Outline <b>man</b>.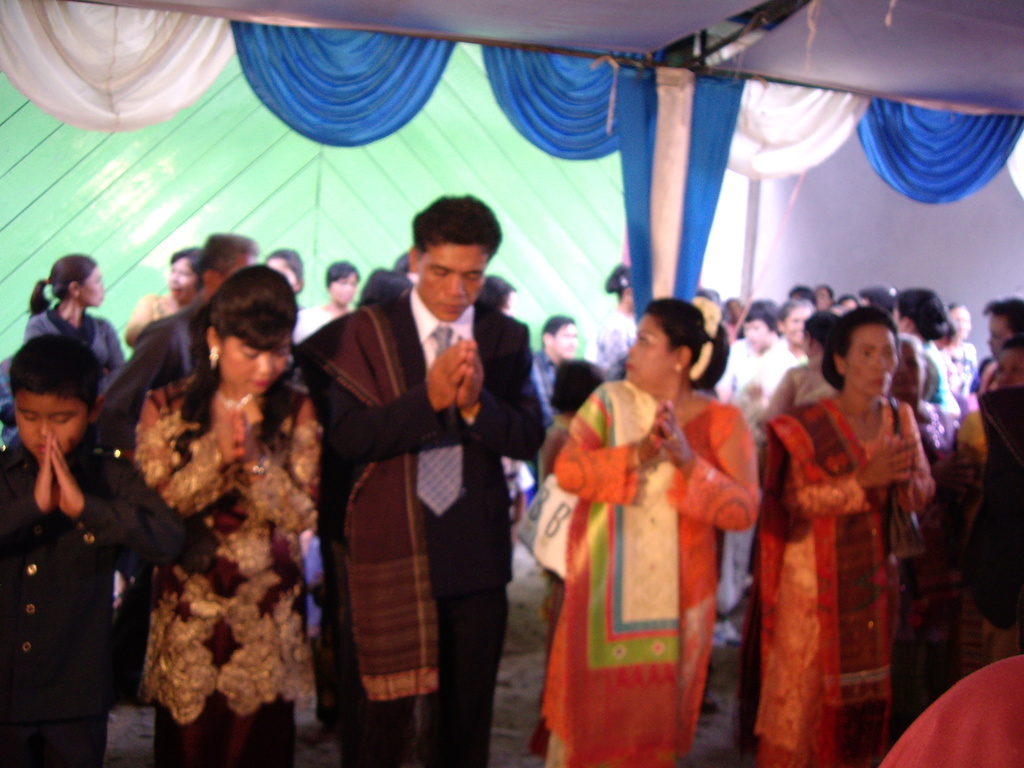
Outline: [left=139, top=230, right=259, bottom=345].
